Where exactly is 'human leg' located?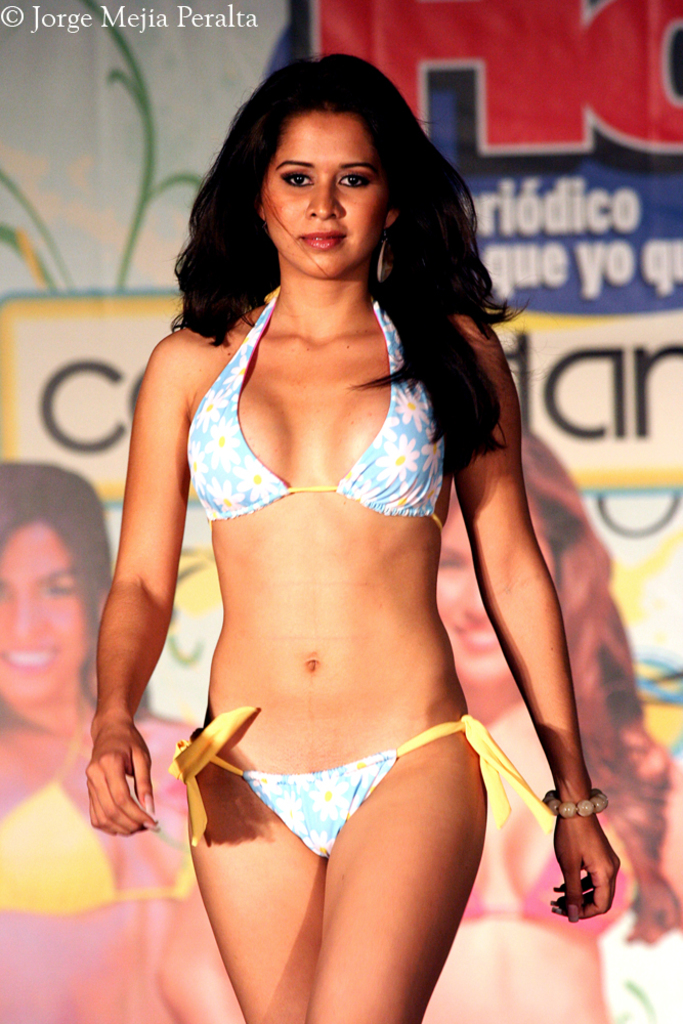
Its bounding box is box(183, 755, 326, 1023).
